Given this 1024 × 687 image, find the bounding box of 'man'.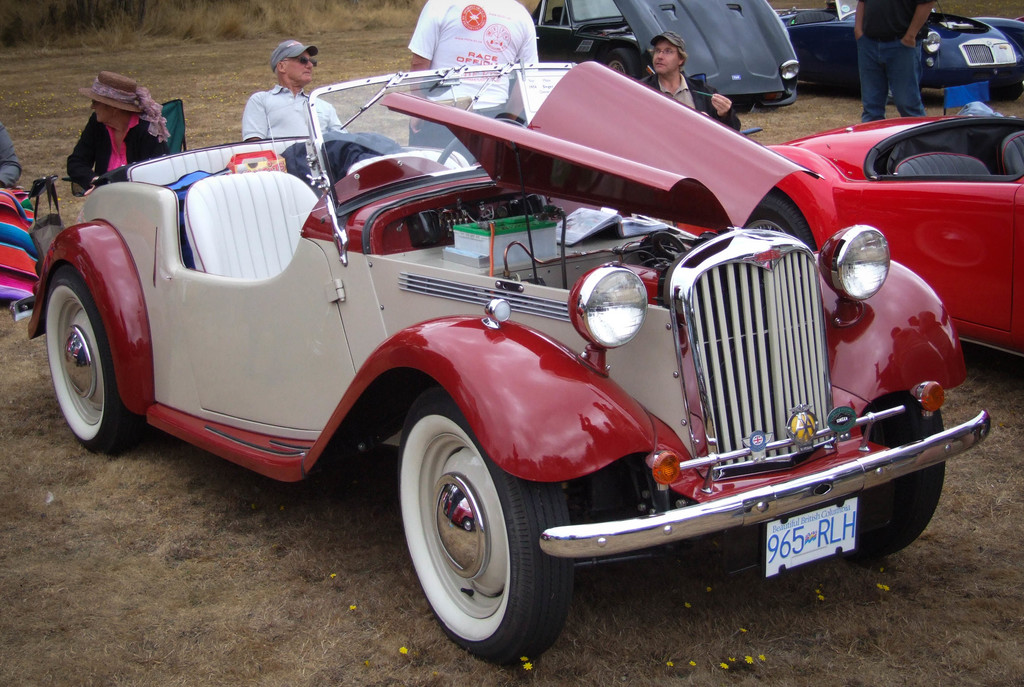
box(406, 0, 540, 153).
